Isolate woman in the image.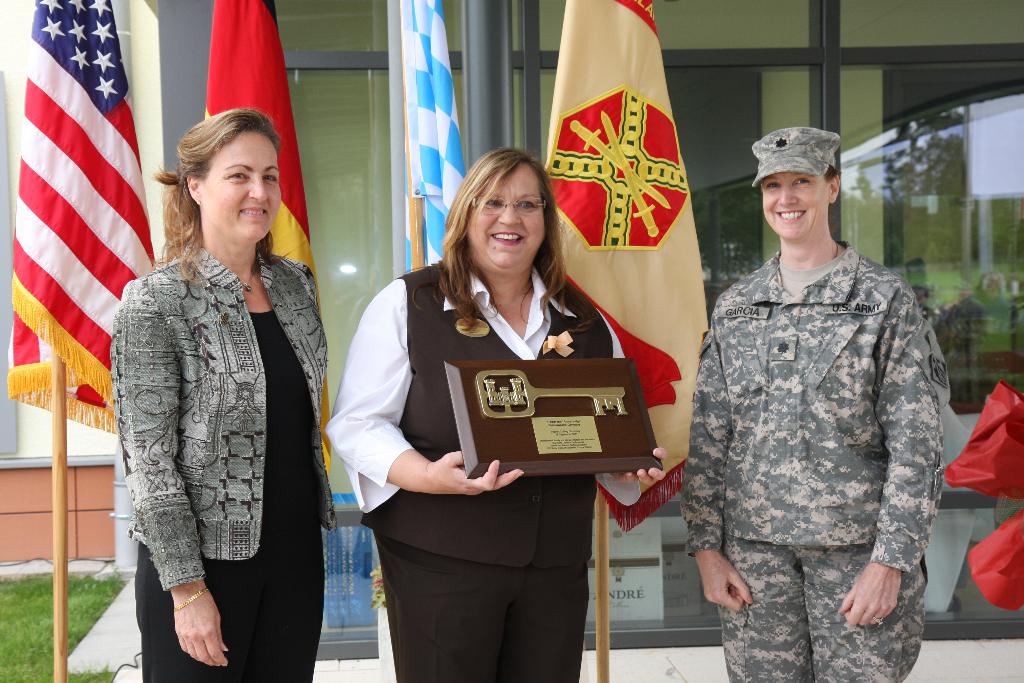
Isolated region: x1=680, y1=129, x2=945, y2=682.
